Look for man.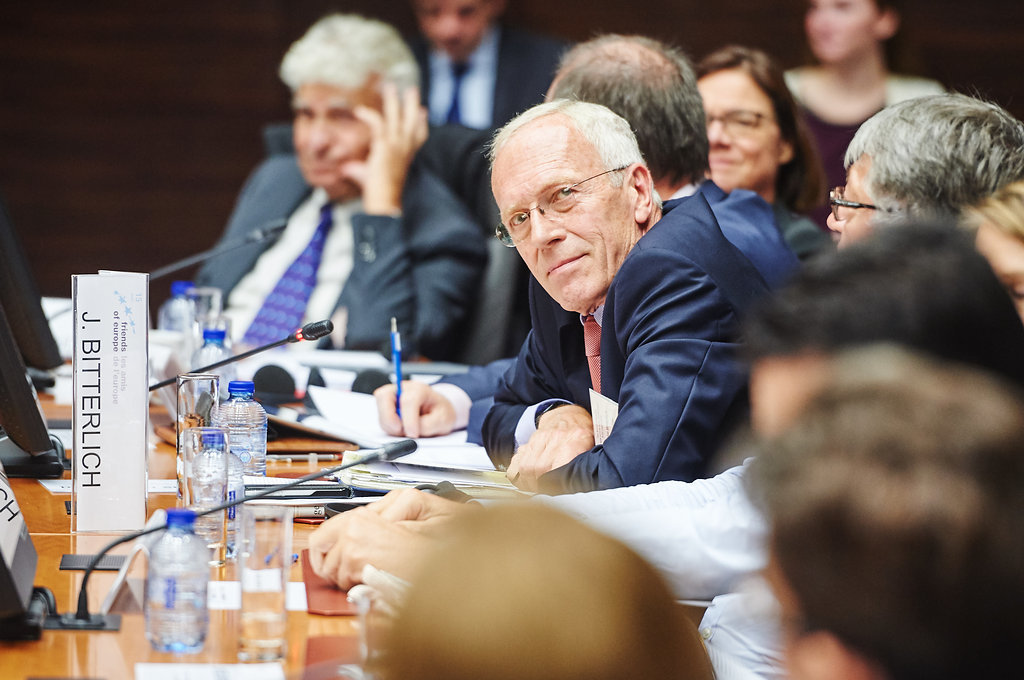
Found: rect(374, 31, 801, 445).
